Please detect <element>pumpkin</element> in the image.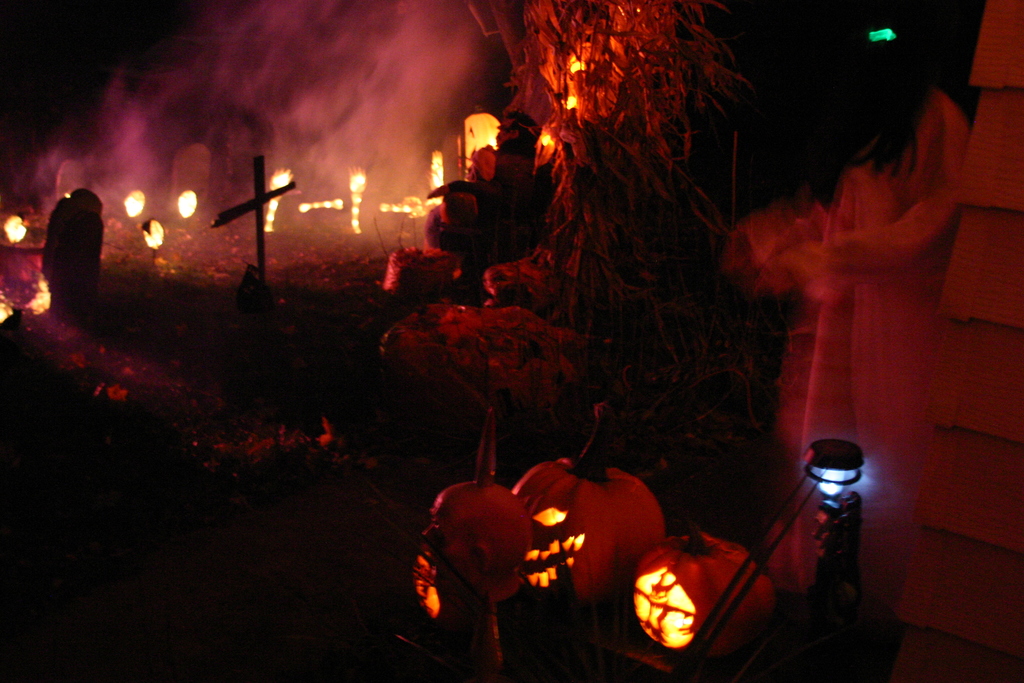
box(509, 401, 666, 607).
